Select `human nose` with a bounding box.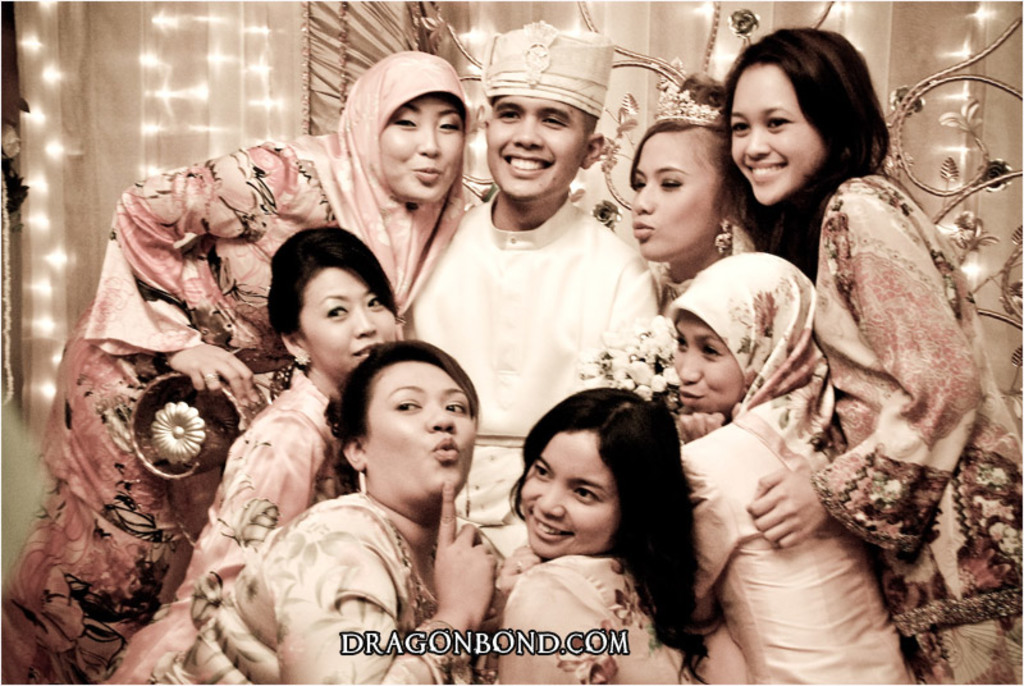
l=534, t=484, r=567, b=516.
